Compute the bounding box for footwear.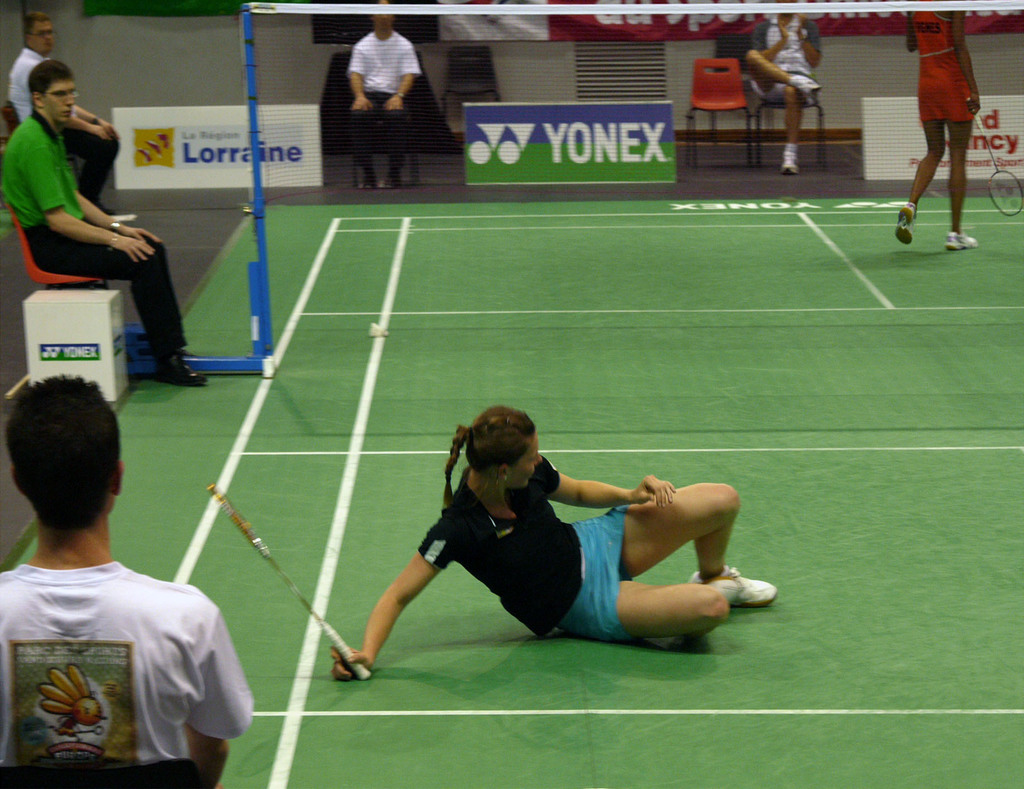
781:132:803:171.
